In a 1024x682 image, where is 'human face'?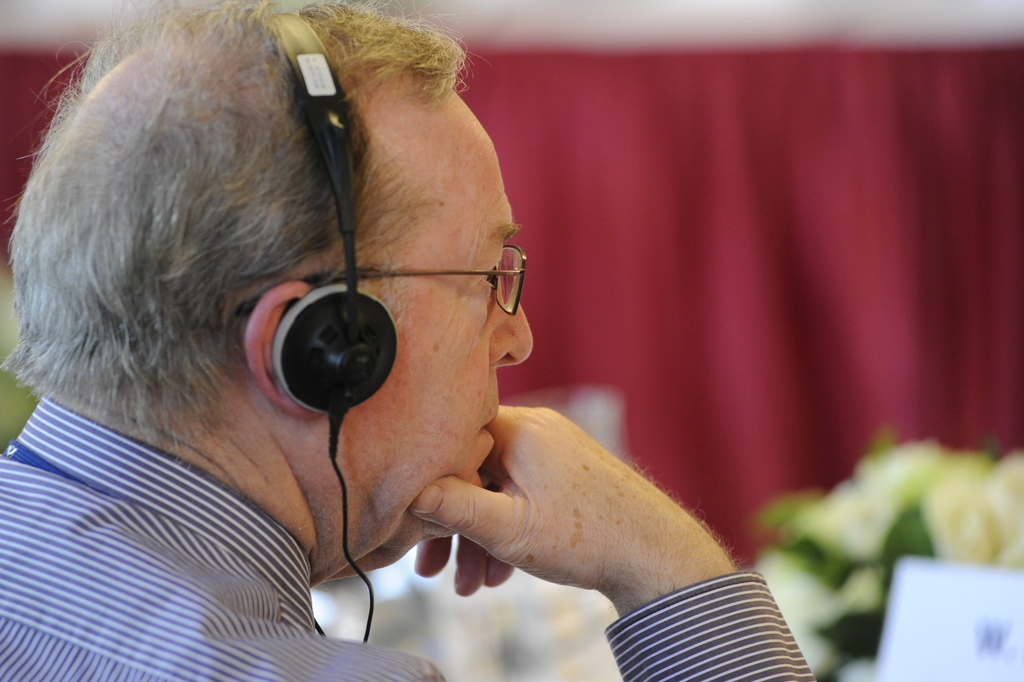
<region>336, 84, 533, 563</region>.
